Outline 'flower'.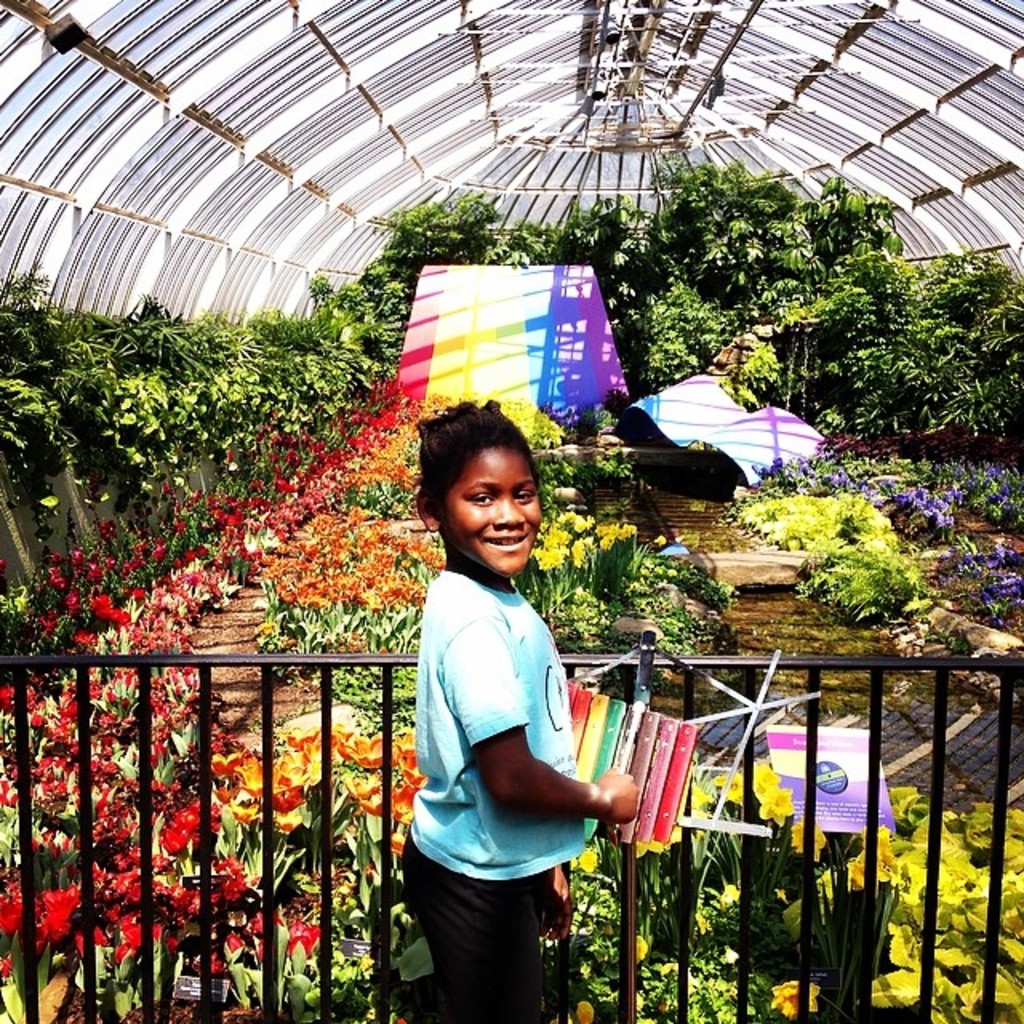
Outline: box(762, 979, 821, 1016).
